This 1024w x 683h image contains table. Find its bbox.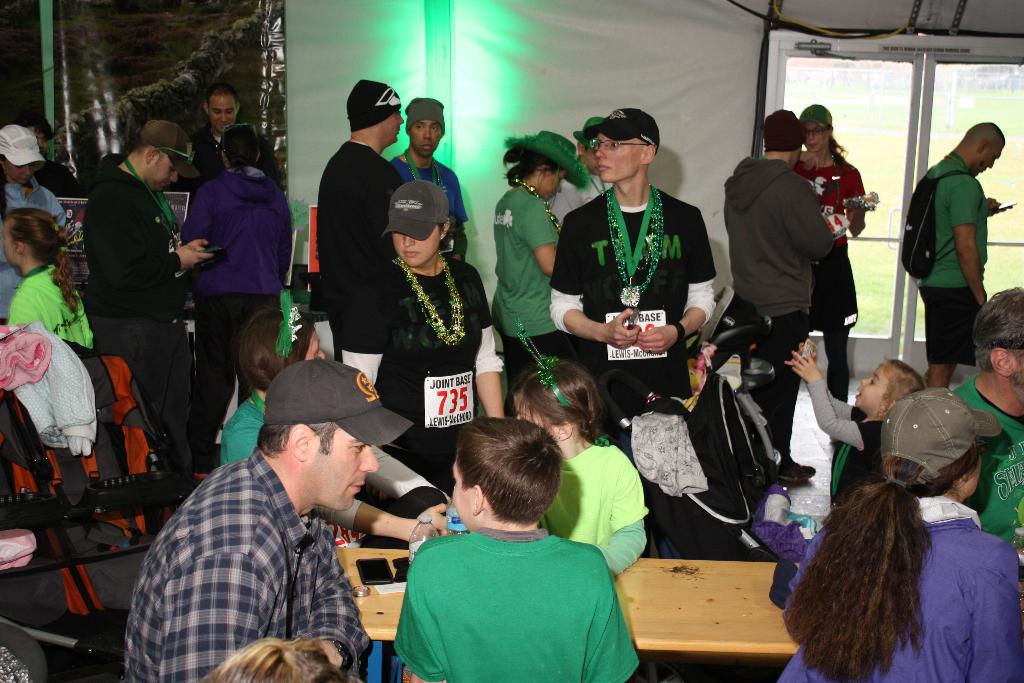
region(337, 543, 803, 682).
